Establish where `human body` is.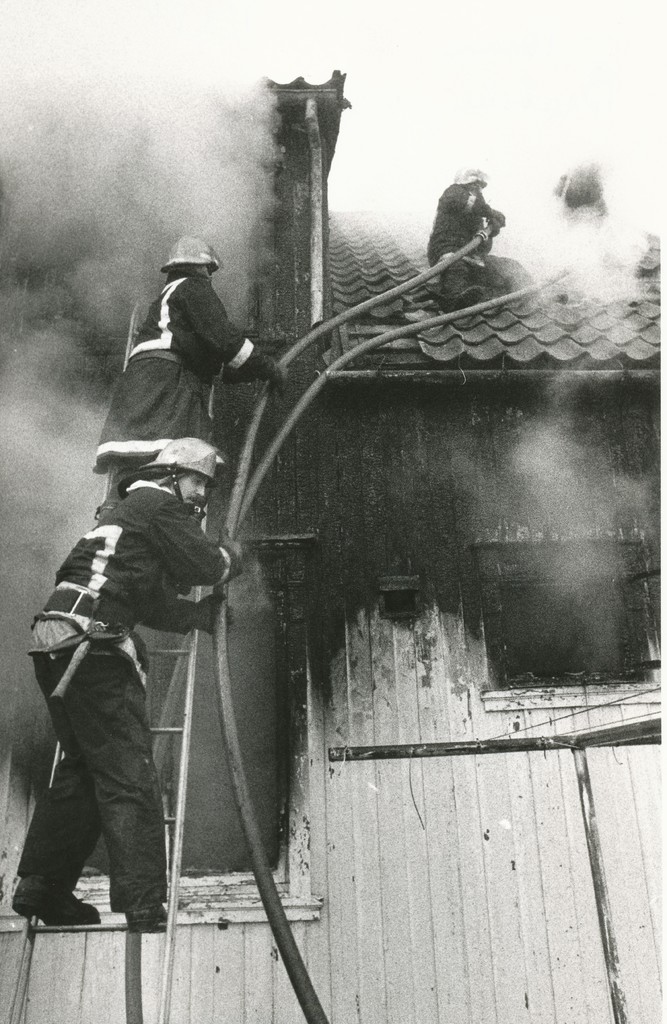
Established at box=[428, 180, 502, 316].
